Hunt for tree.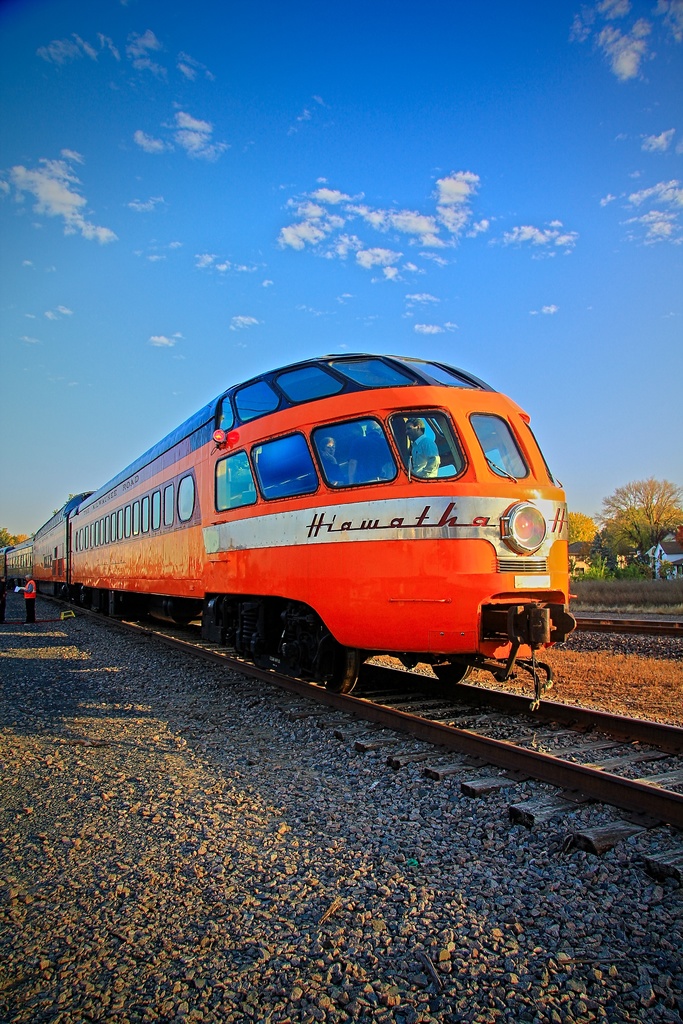
Hunted down at bbox=[568, 509, 604, 585].
